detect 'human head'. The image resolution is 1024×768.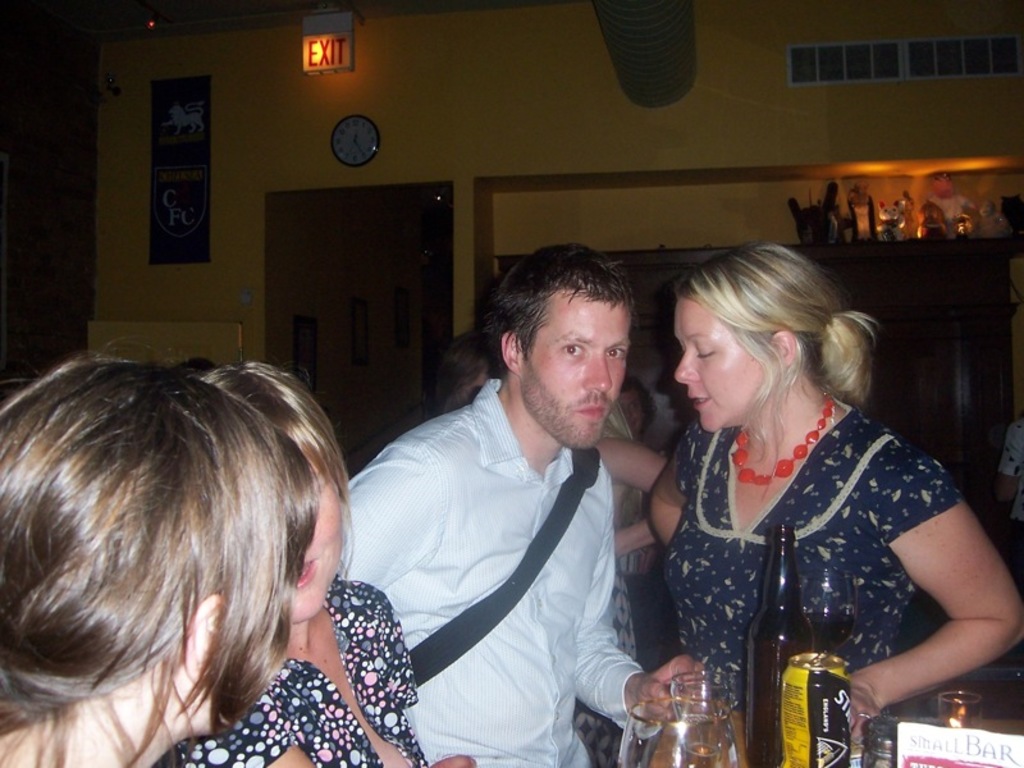
region(613, 378, 655, 436).
